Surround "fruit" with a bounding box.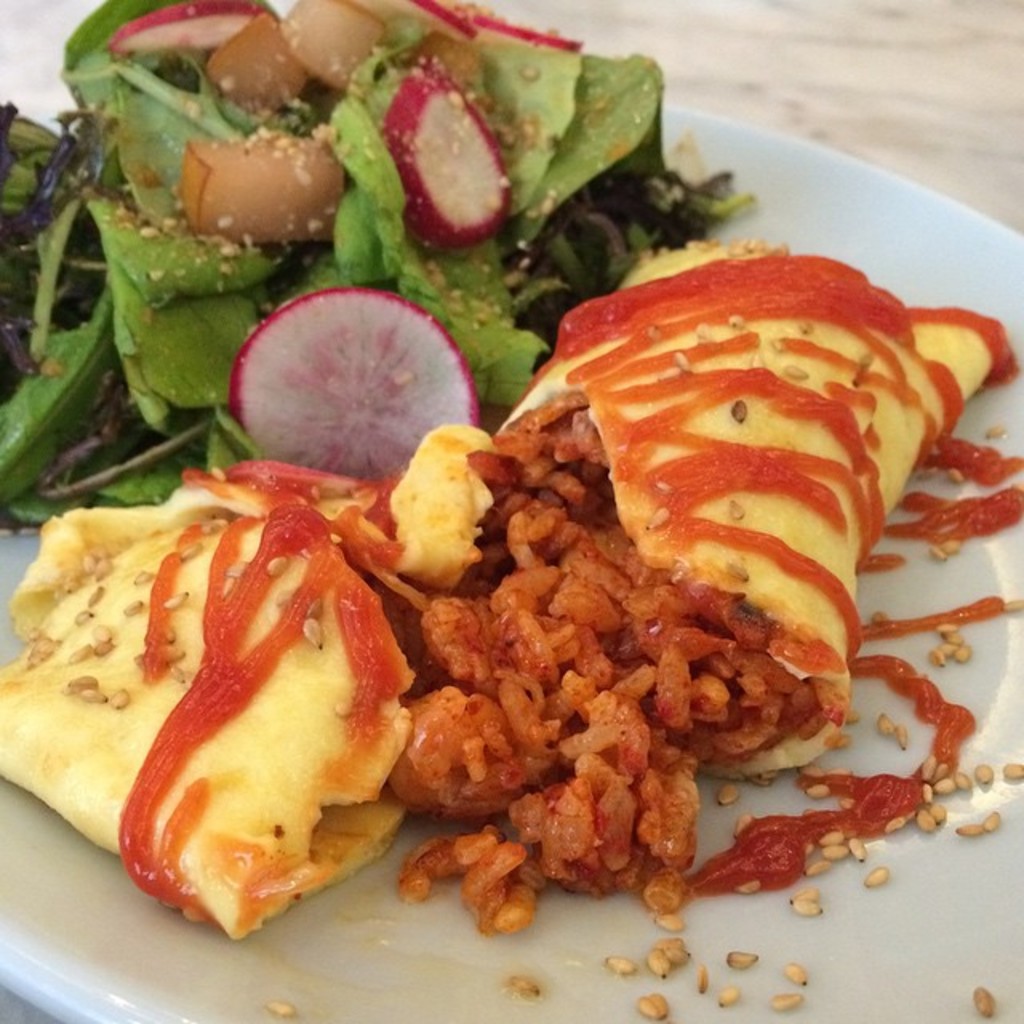
[184, 141, 347, 245].
